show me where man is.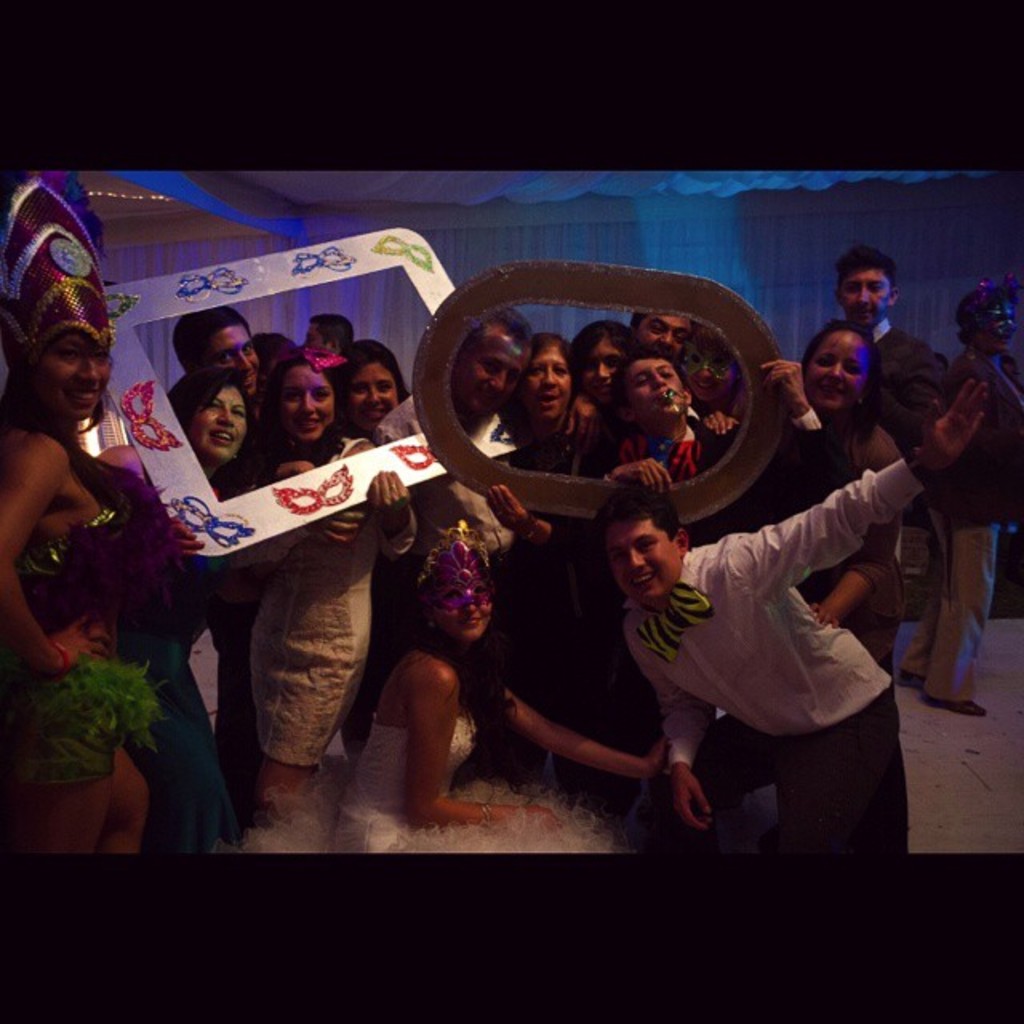
man is at pyautogui.locateOnScreen(162, 294, 270, 666).
